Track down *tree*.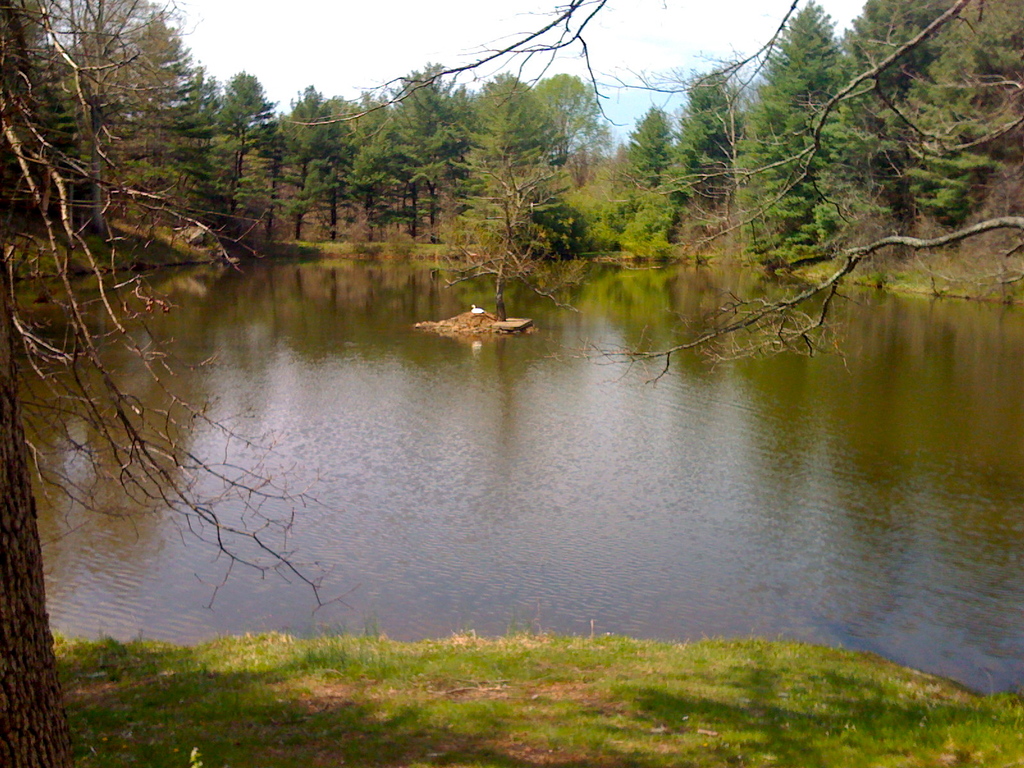
Tracked to pyautogui.locateOnScreen(26, 0, 209, 191).
